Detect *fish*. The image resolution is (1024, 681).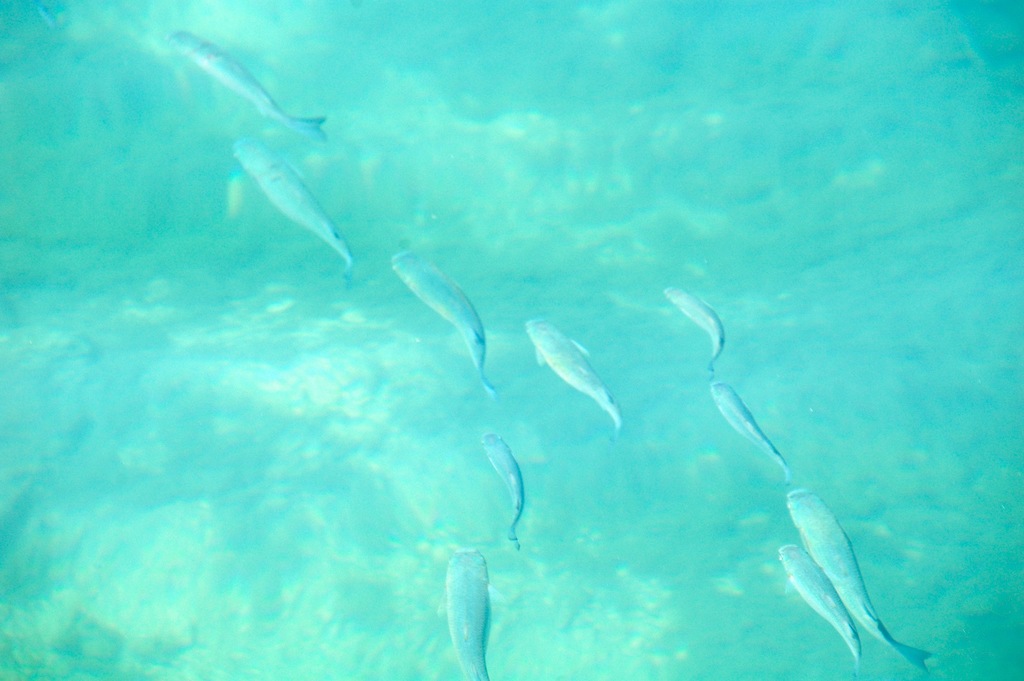
770/540/862/666.
